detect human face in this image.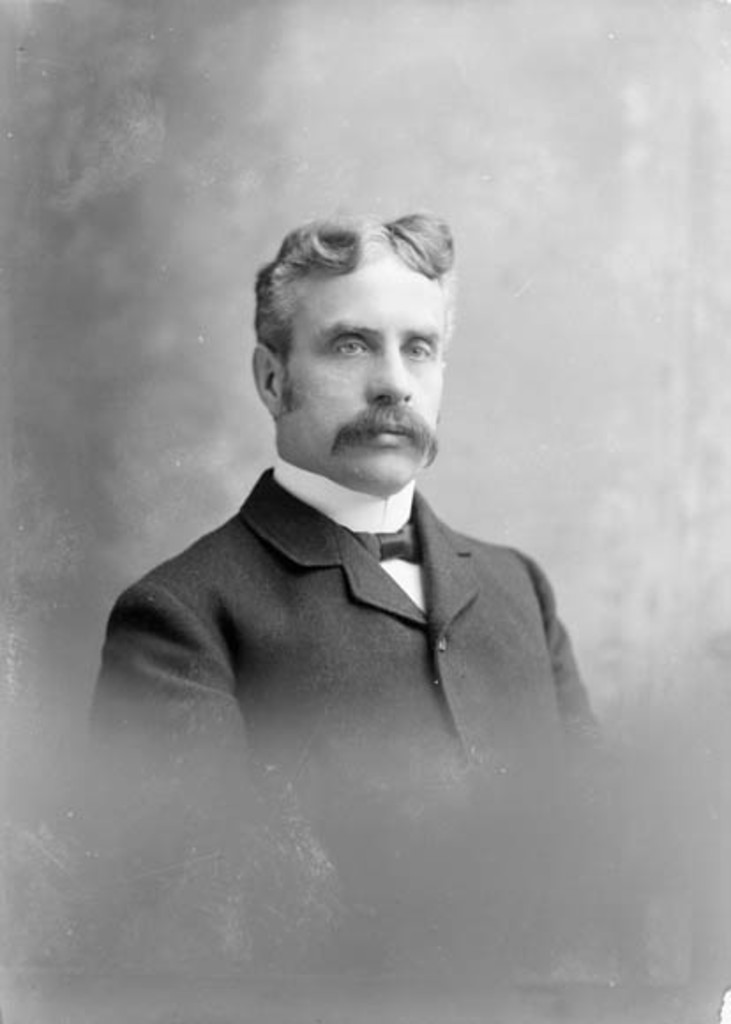
Detection: bbox=[288, 240, 436, 477].
